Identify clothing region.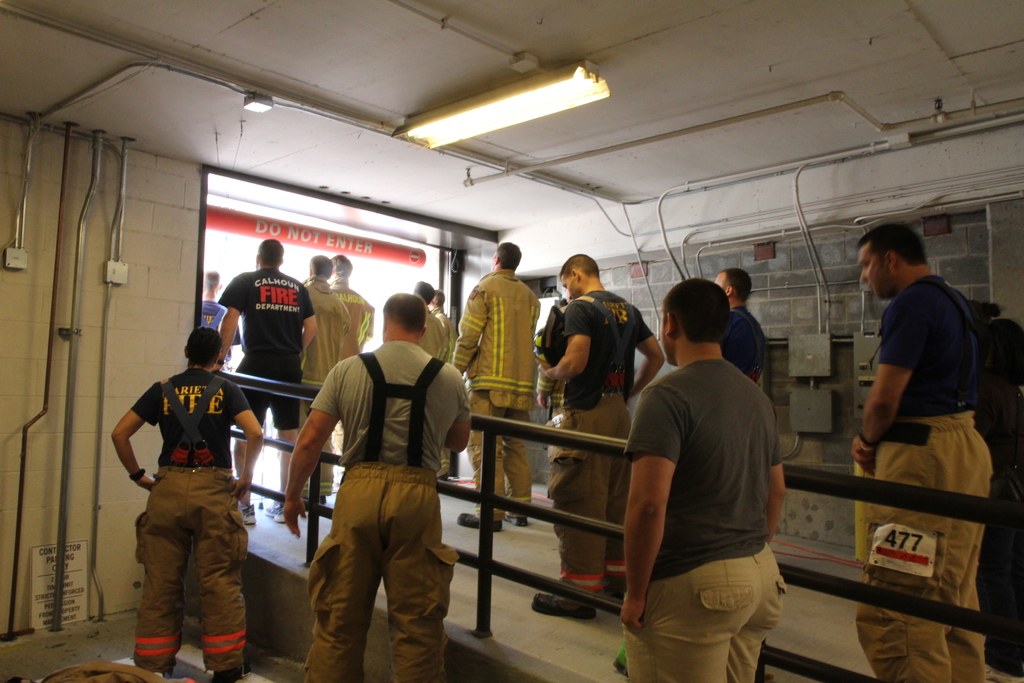
Region: (x1=731, y1=311, x2=785, y2=407).
